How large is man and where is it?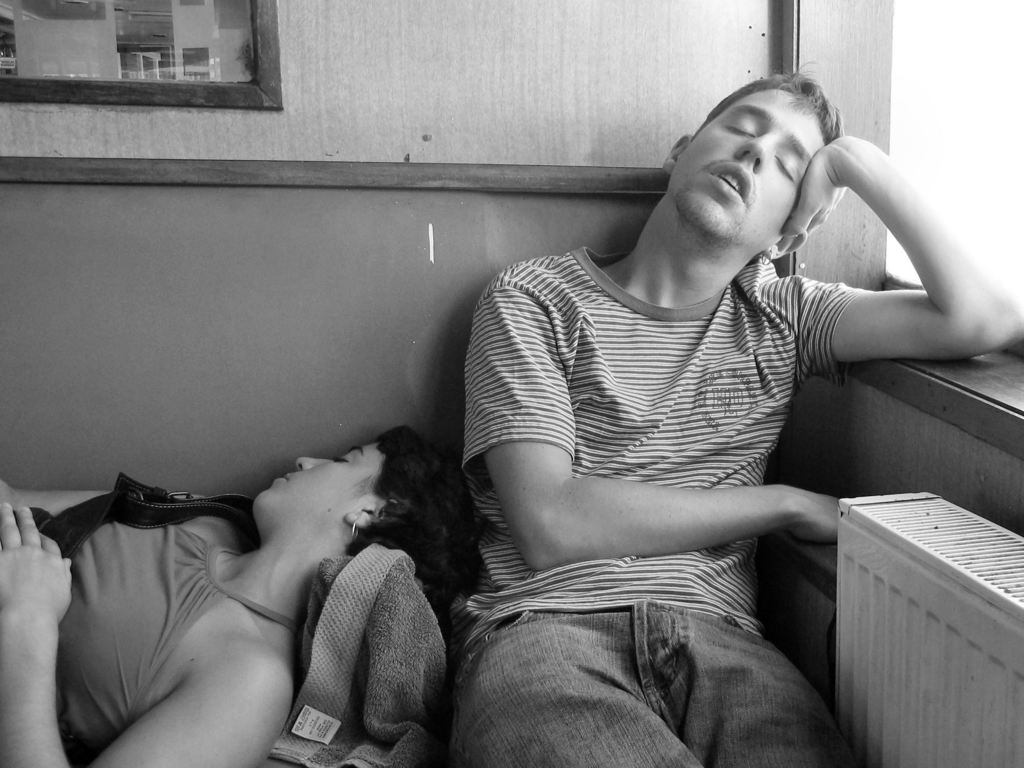
Bounding box: <box>439,52,961,753</box>.
